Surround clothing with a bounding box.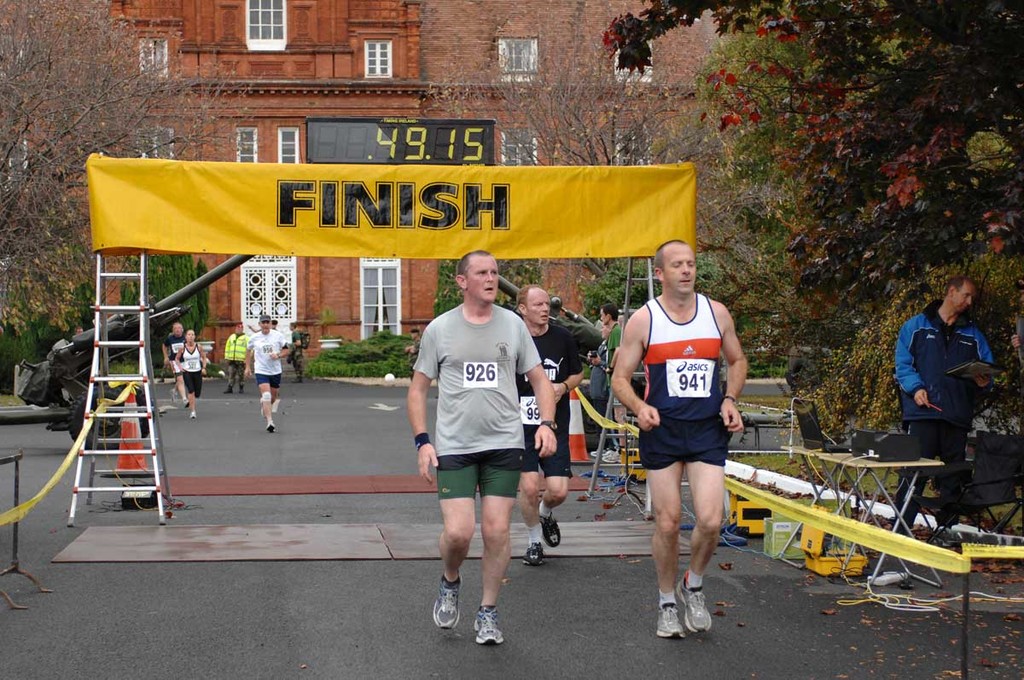
<box>223,330,249,381</box>.
